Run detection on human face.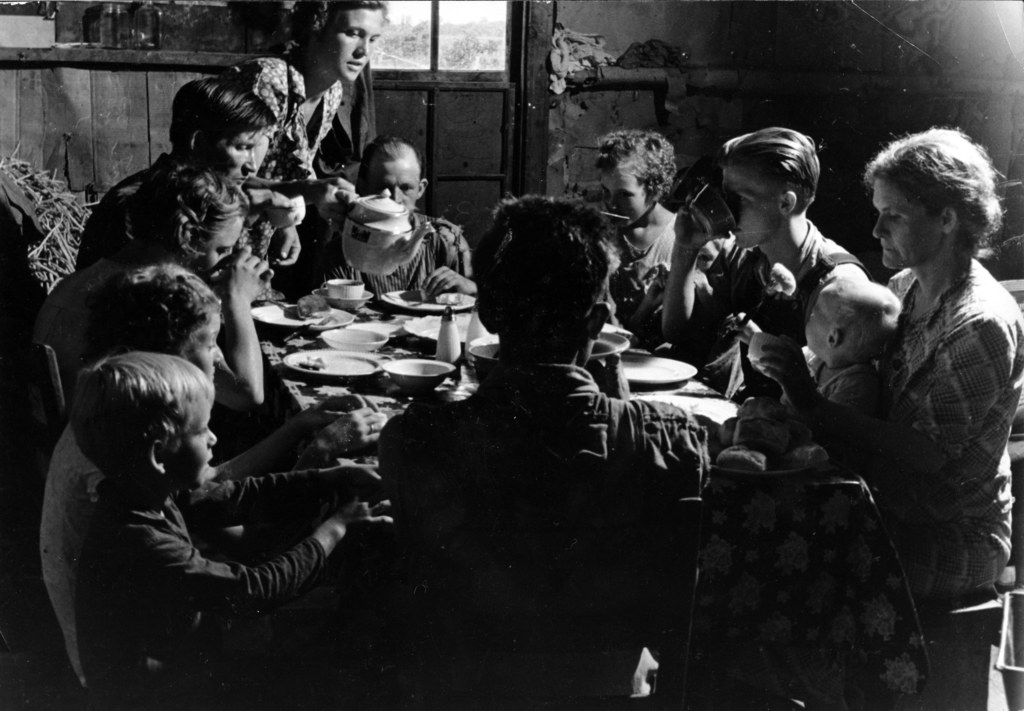
Result: [721,167,778,245].
